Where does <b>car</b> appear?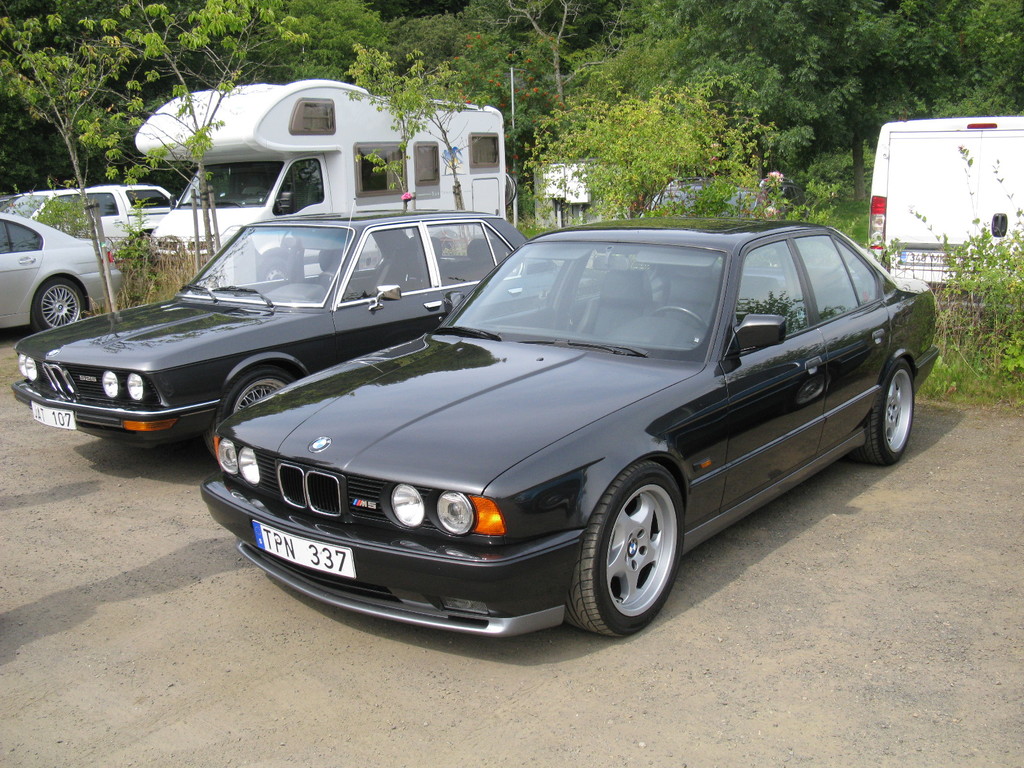
Appears at [0,212,123,333].
